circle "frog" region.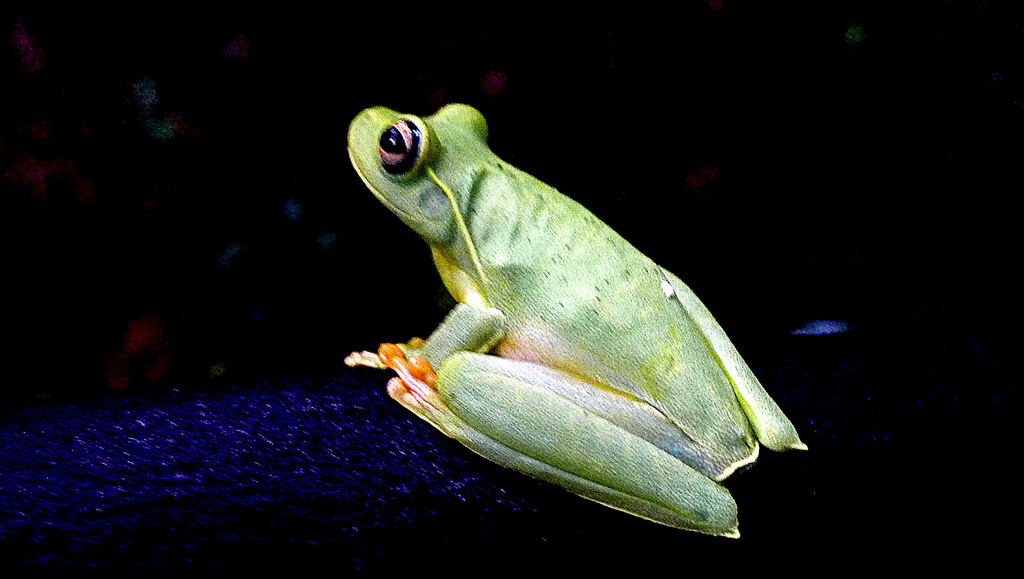
Region: x1=346, y1=102, x2=808, y2=537.
